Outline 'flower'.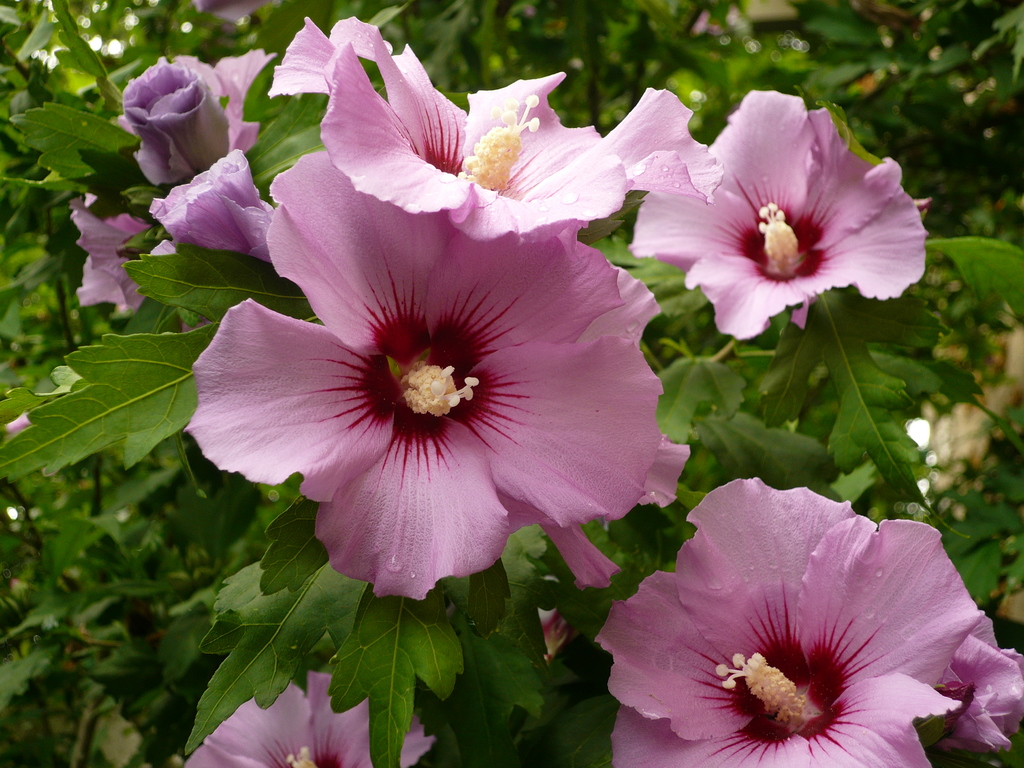
Outline: 176,668,436,767.
